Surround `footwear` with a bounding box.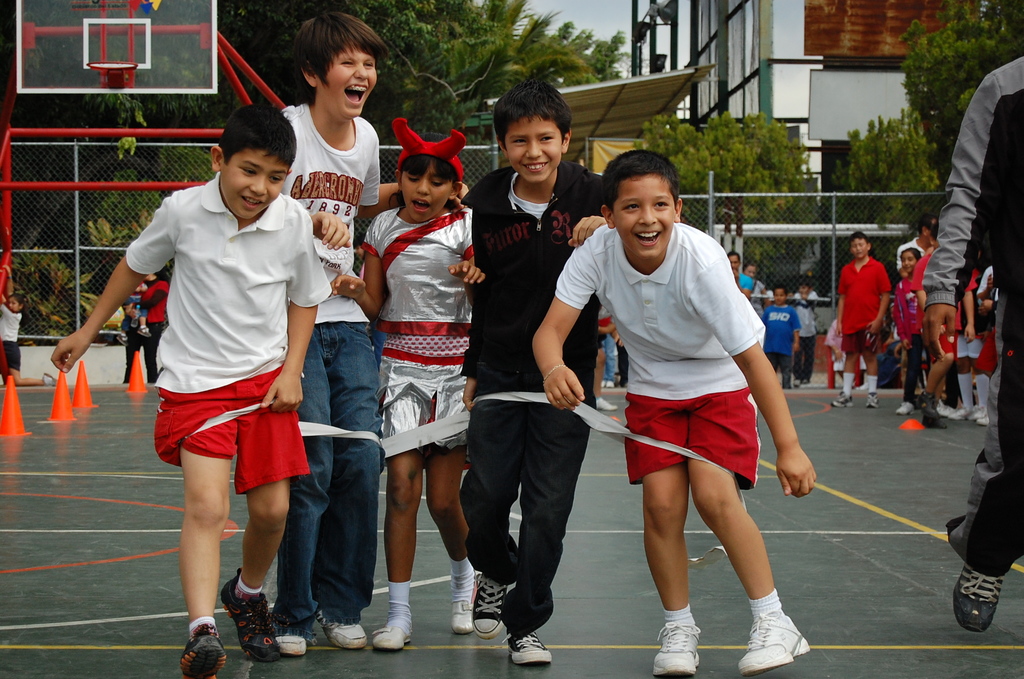
{"left": 650, "top": 621, "right": 699, "bottom": 678}.
